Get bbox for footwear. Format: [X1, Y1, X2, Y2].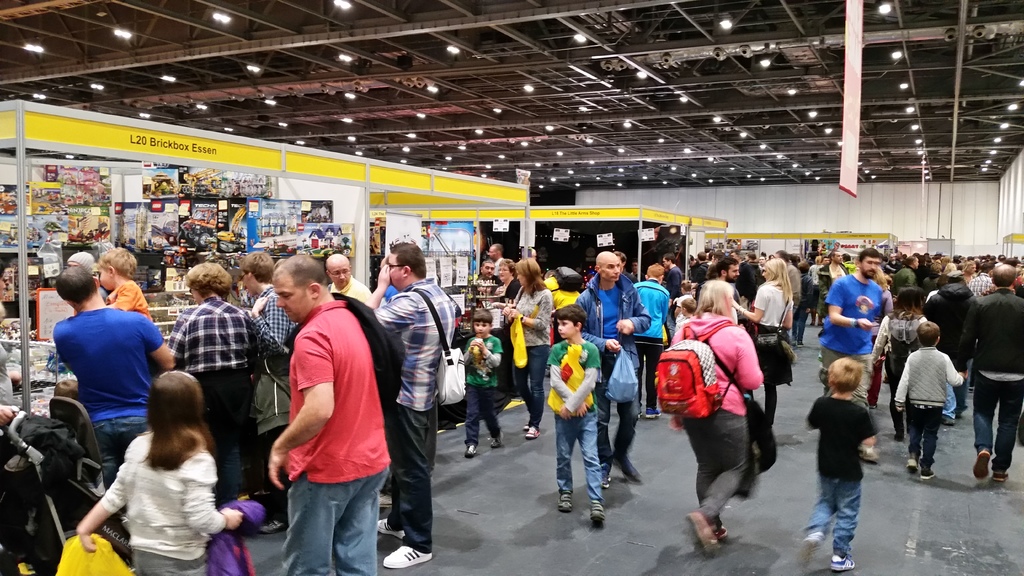
[797, 534, 823, 570].
